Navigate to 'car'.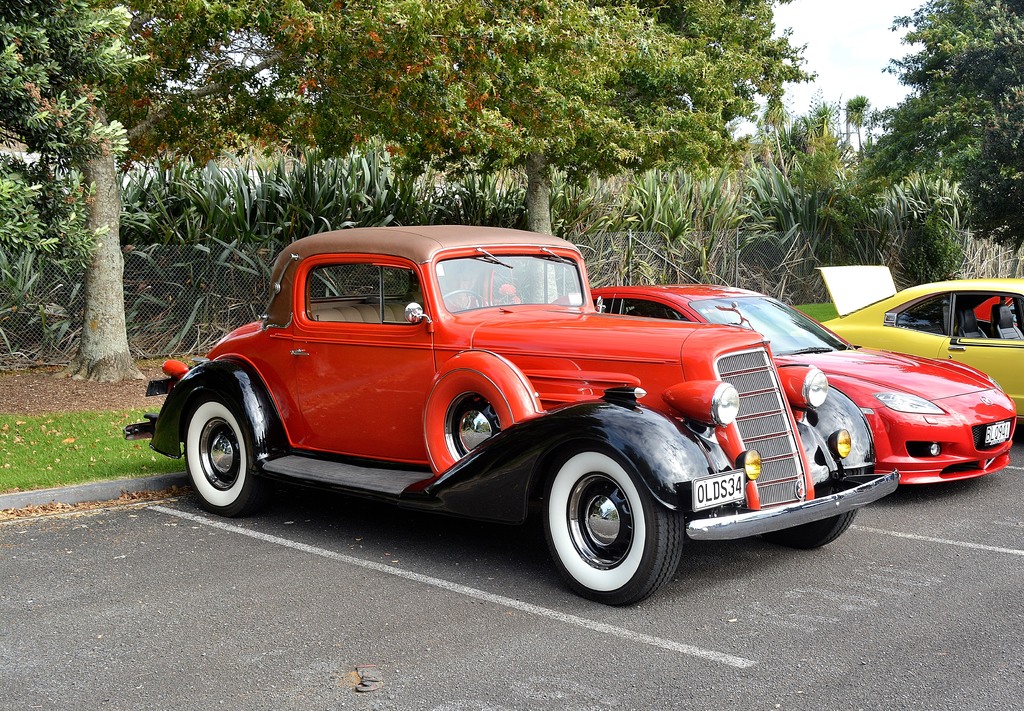
Navigation target: (x1=122, y1=225, x2=900, y2=610).
